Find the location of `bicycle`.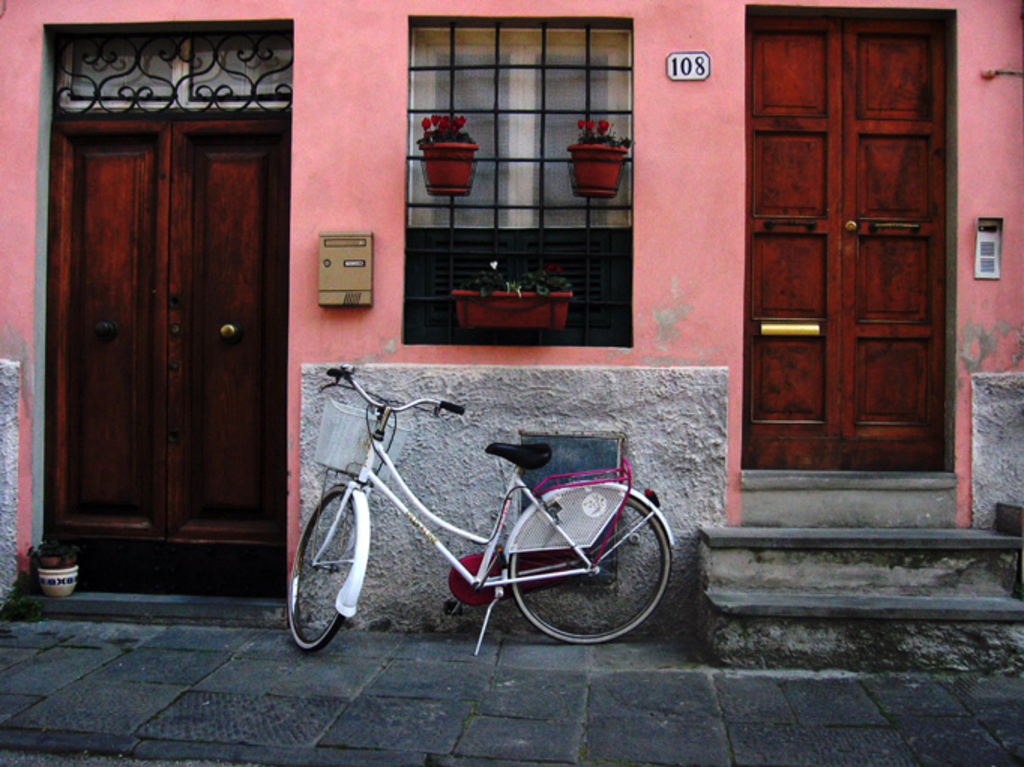
Location: bbox=[272, 350, 595, 657].
